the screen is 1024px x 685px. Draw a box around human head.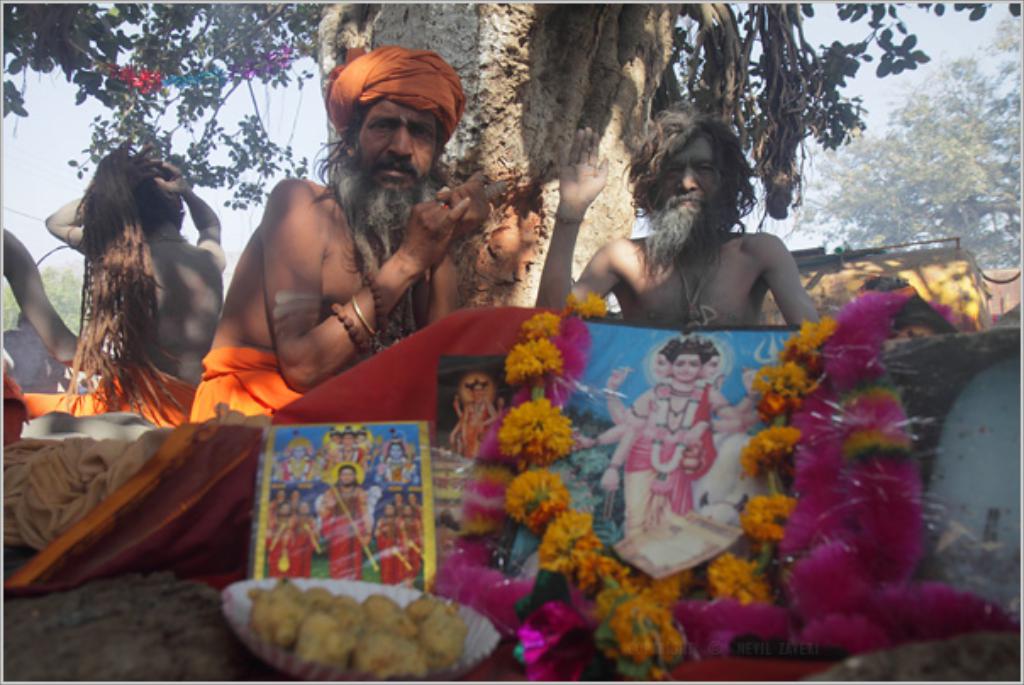
287 488 302 502.
